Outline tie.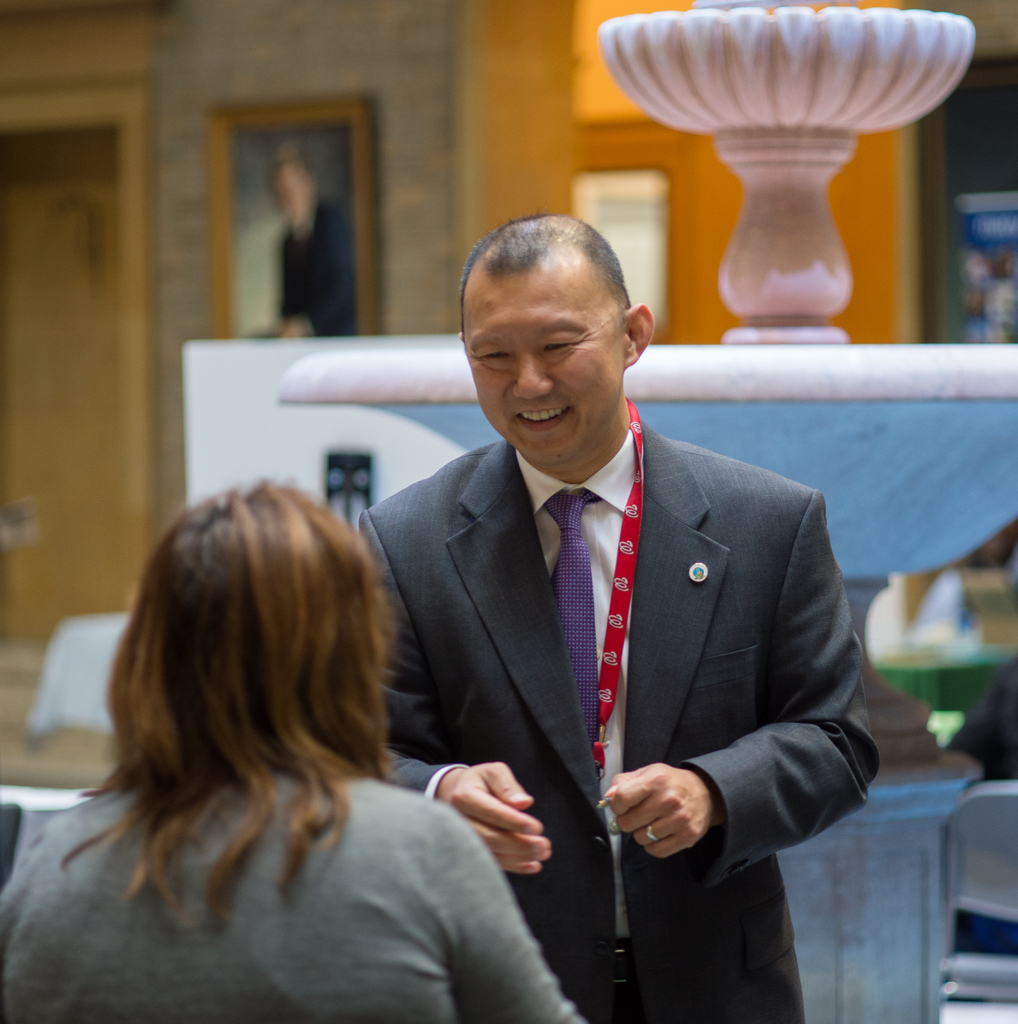
Outline: (left=549, top=485, right=603, bottom=748).
